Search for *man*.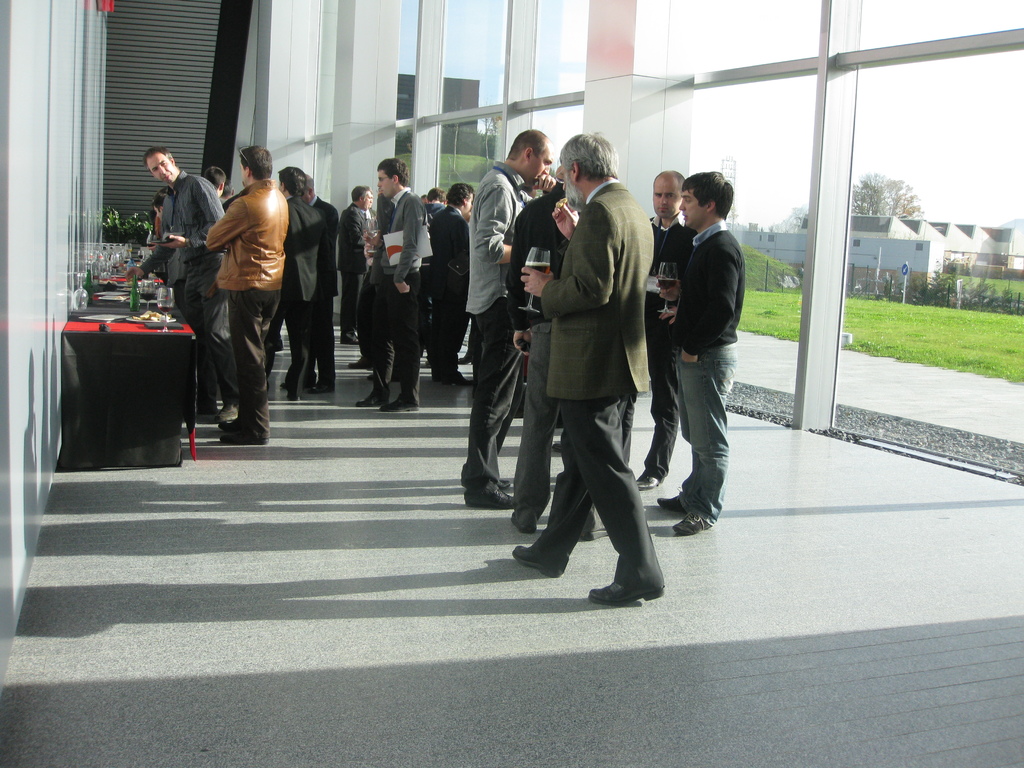
Found at (left=274, top=162, right=326, bottom=395).
